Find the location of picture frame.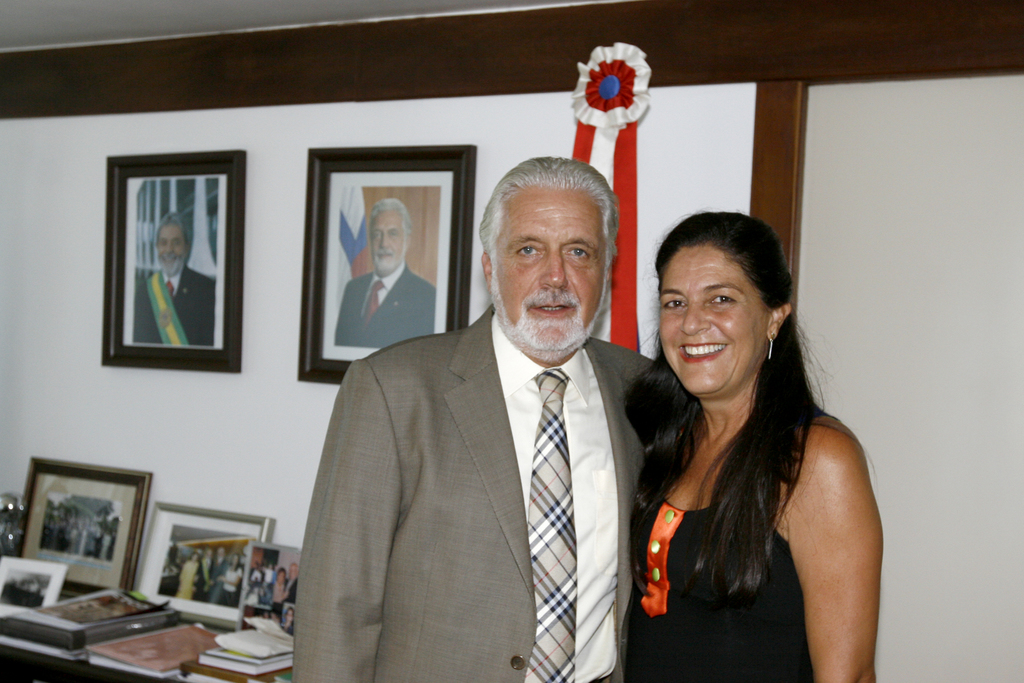
Location: (left=300, top=143, right=477, bottom=386).
